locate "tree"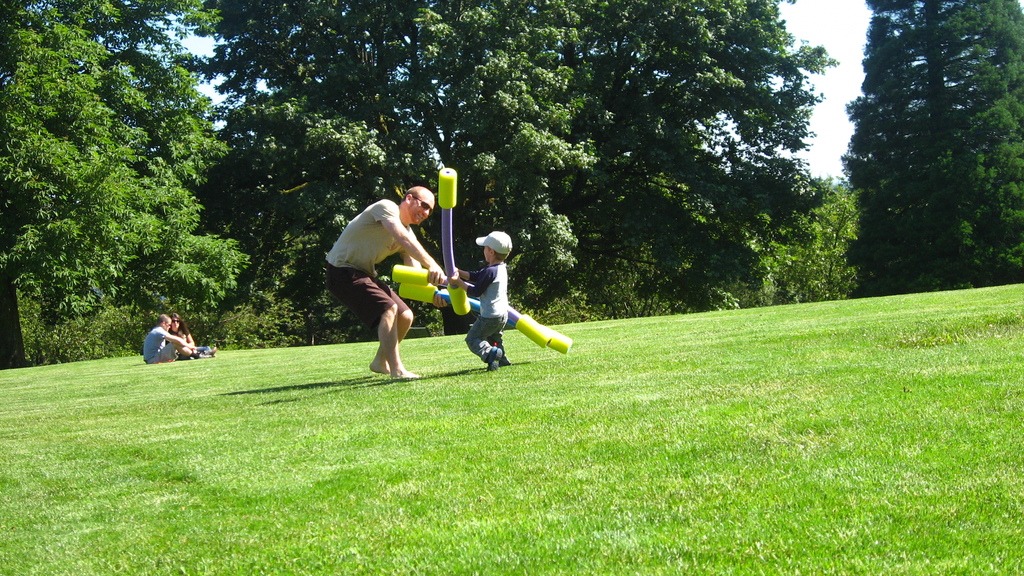
detection(843, 18, 1006, 300)
